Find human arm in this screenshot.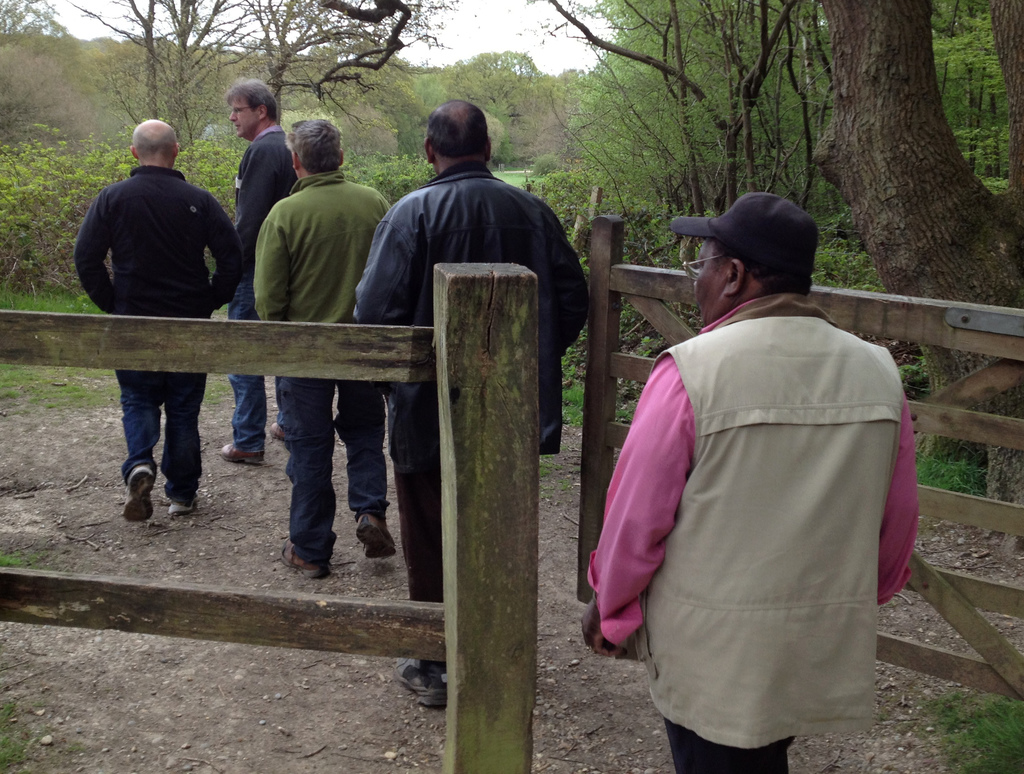
The bounding box for human arm is 209/198/240/307.
